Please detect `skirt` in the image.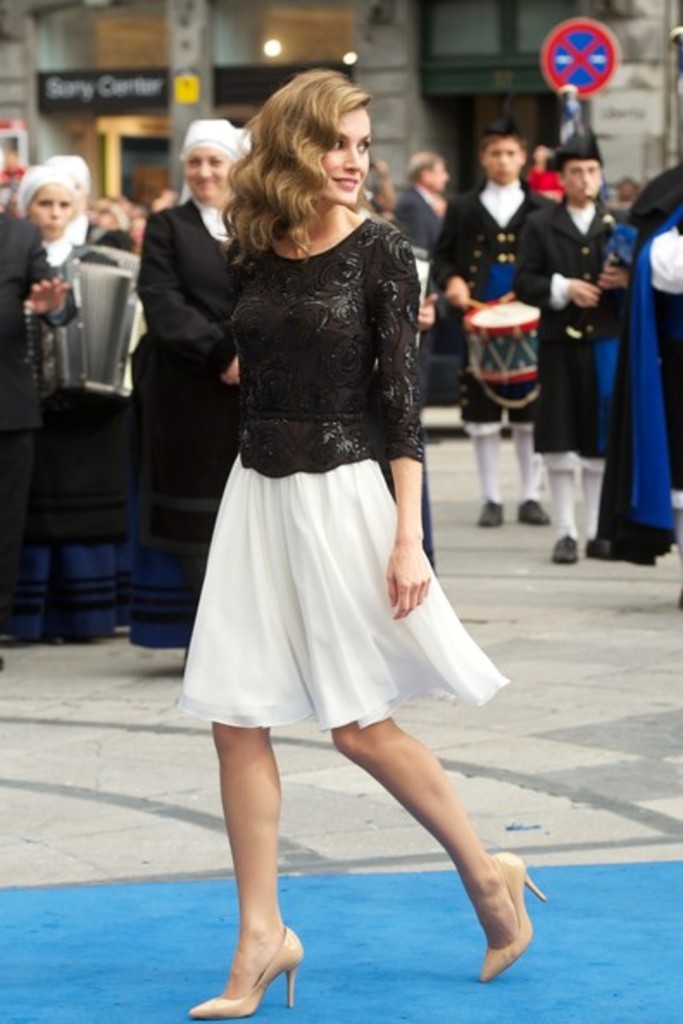
Rect(174, 422, 509, 731).
